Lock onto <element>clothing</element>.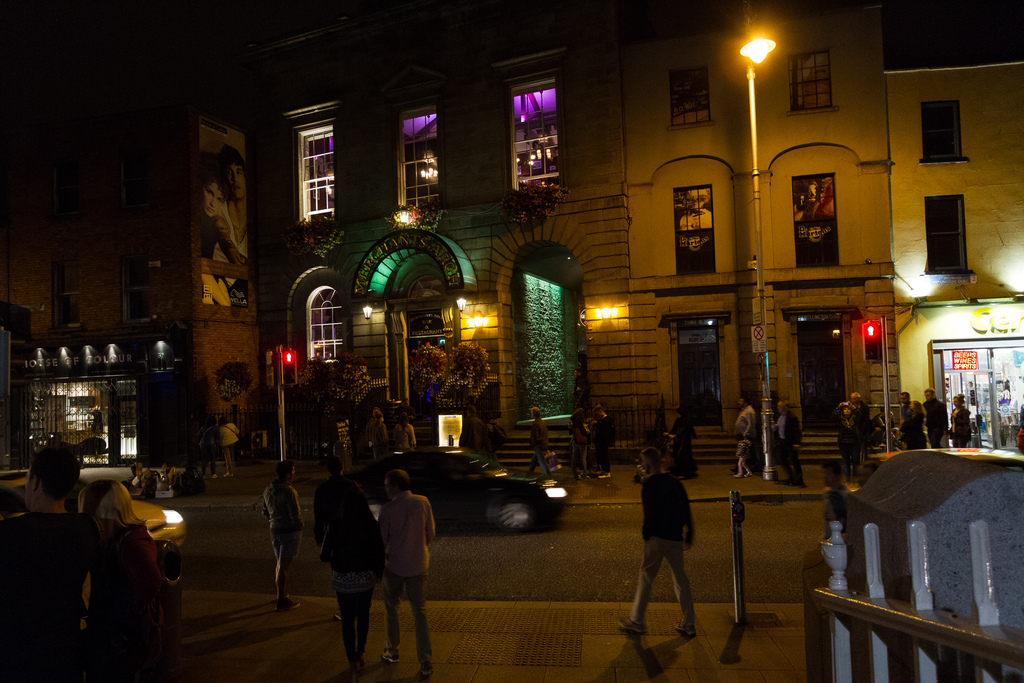
Locked: x1=92, y1=519, x2=168, y2=680.
